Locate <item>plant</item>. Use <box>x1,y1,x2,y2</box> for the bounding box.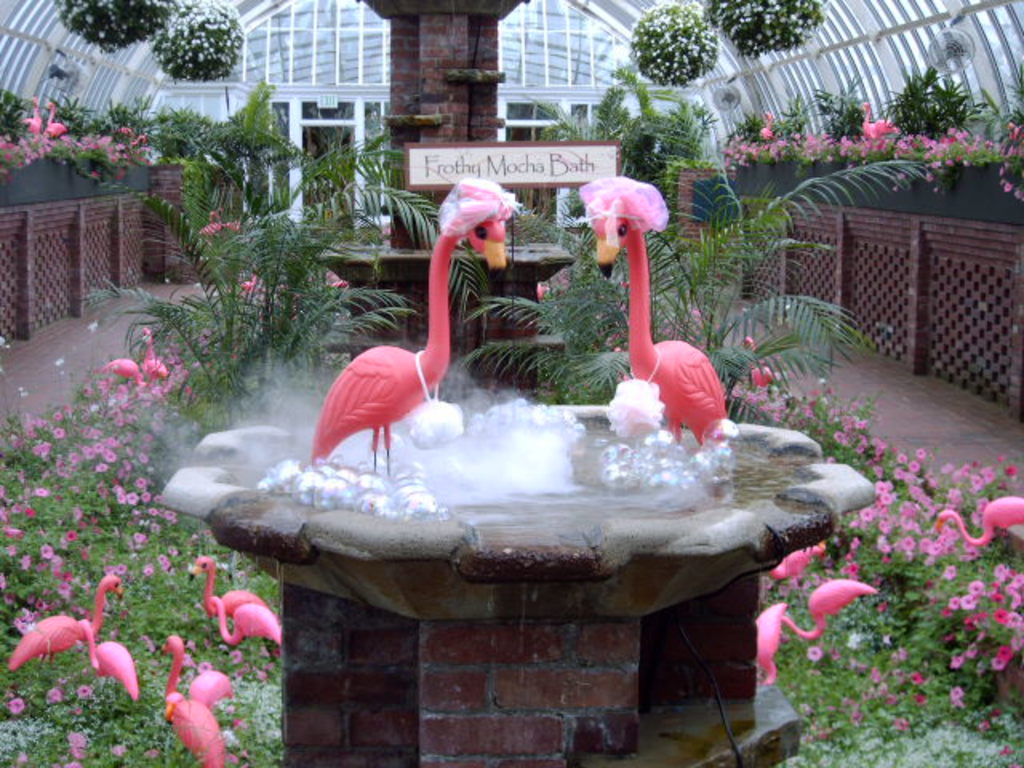
<box>992,106,1022,214</box>.
